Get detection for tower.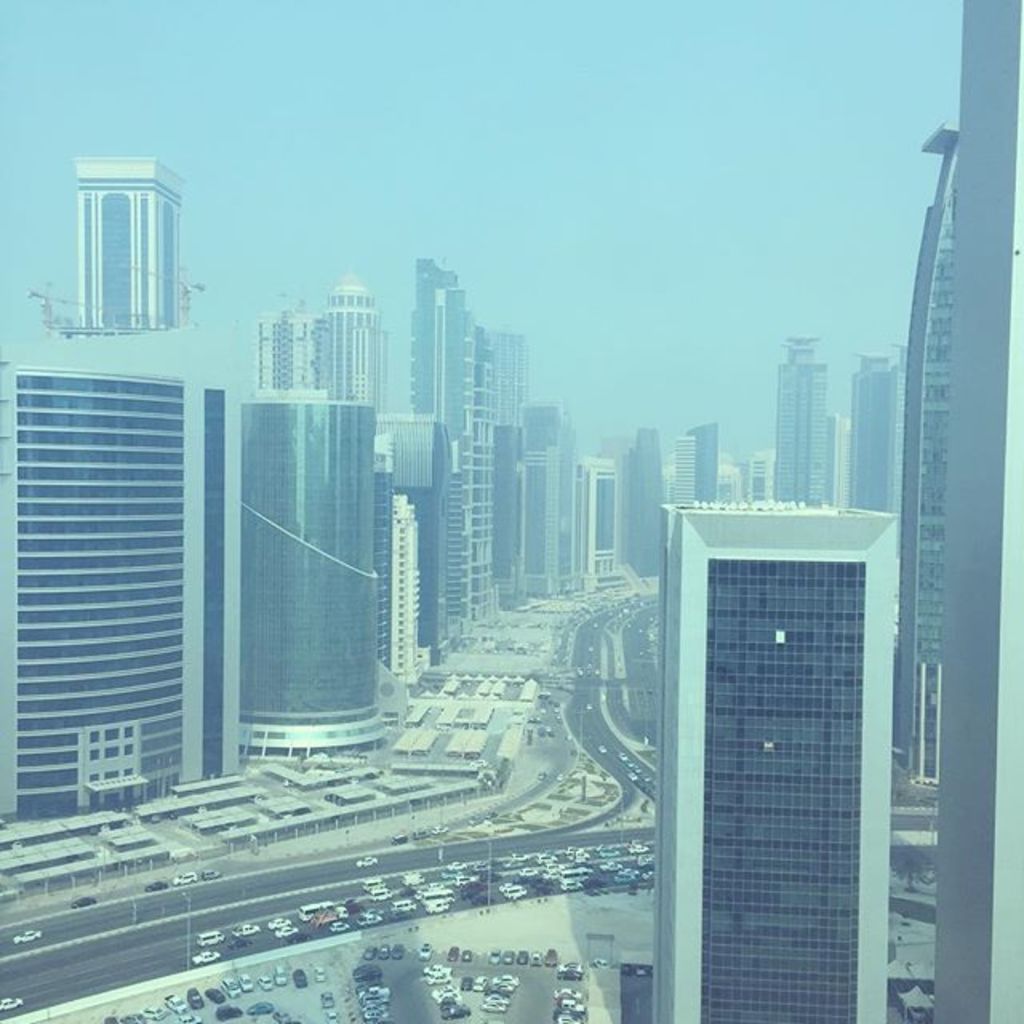
Detection: {"x1": 310, "y1": 275, "x2": 370, "y2": 418}.
